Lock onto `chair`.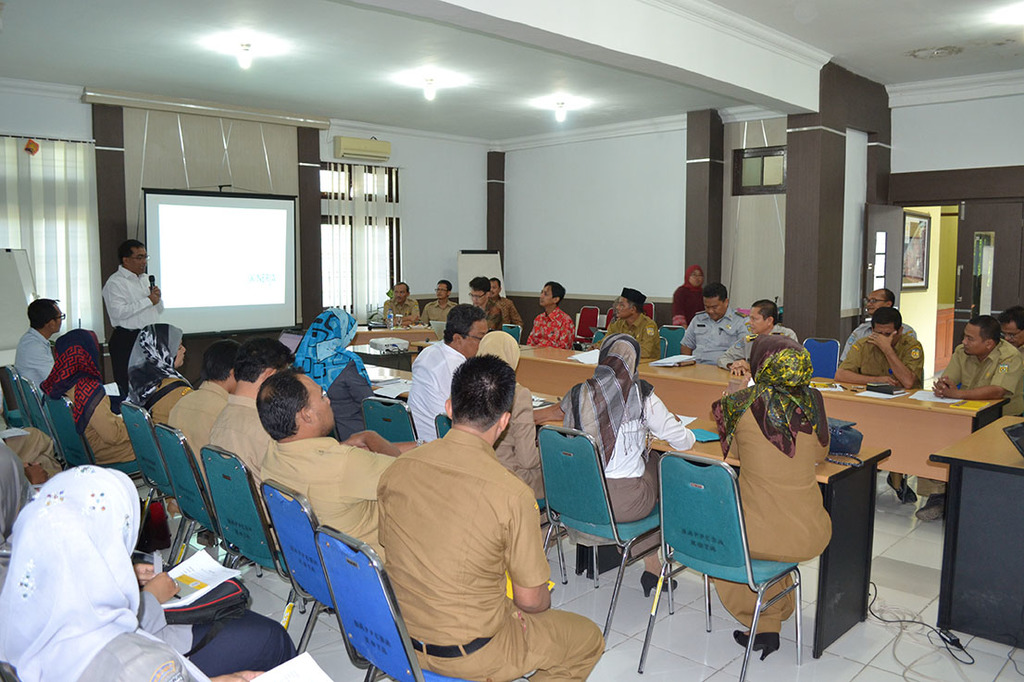
Locked: BBox(0, 360, 38, 426).
